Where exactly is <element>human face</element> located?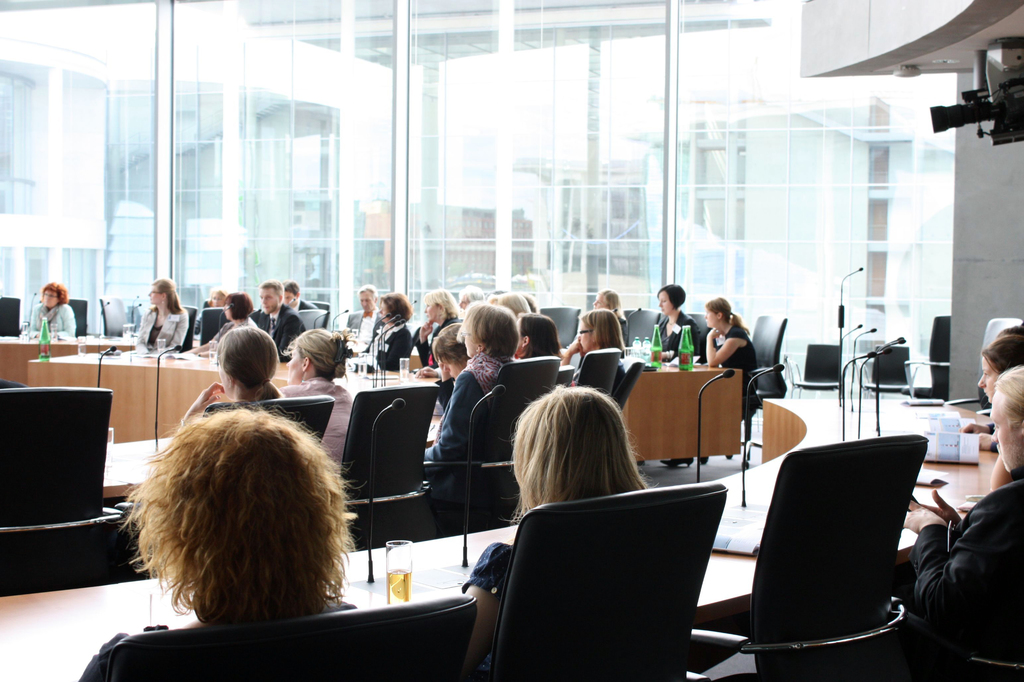
Its bounding box is locate(461, 318, 480, 356).
